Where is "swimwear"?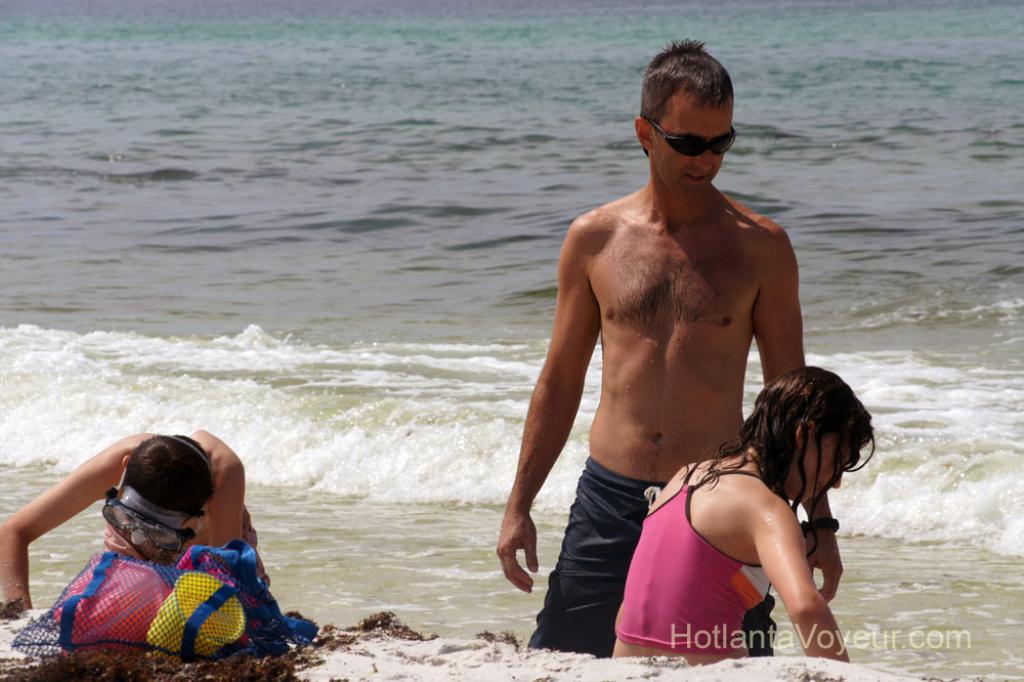
(103,508,267,570).
